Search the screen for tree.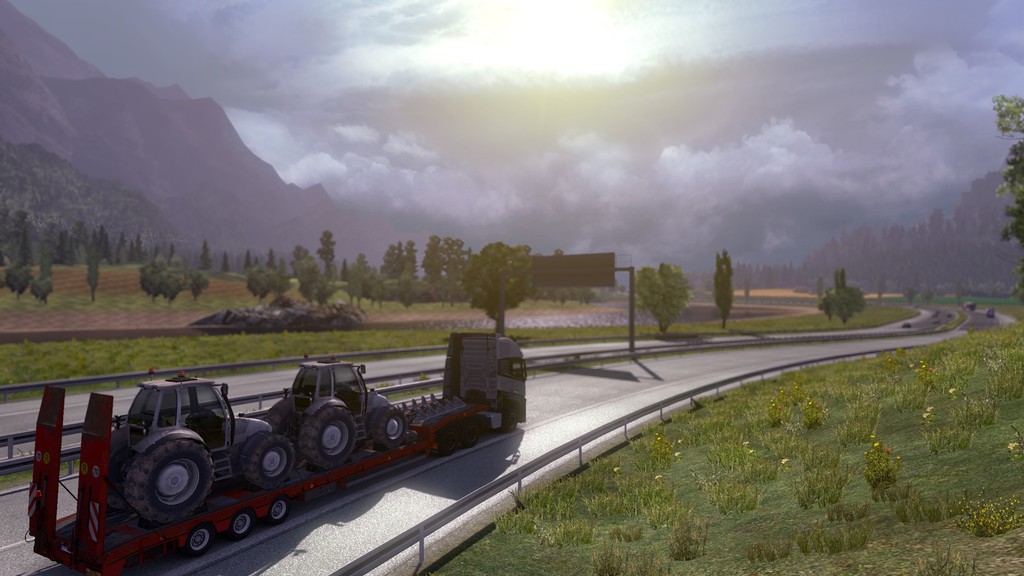
Found at [268,247,278,271].
